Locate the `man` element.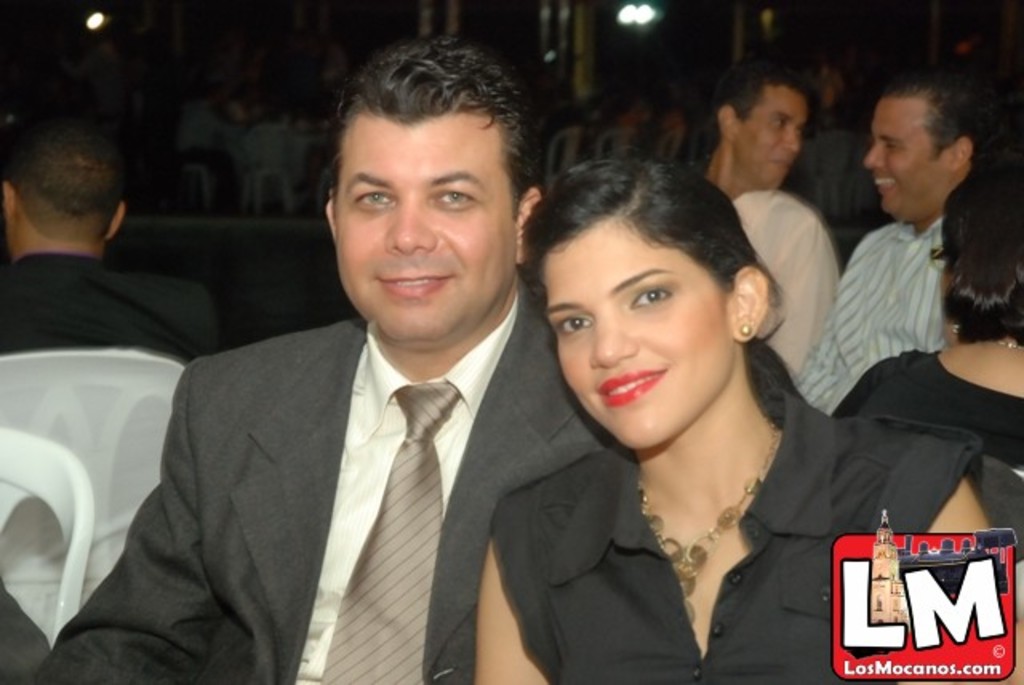
Element bbox: [left=0, top=106, right=227, bottom=373].
